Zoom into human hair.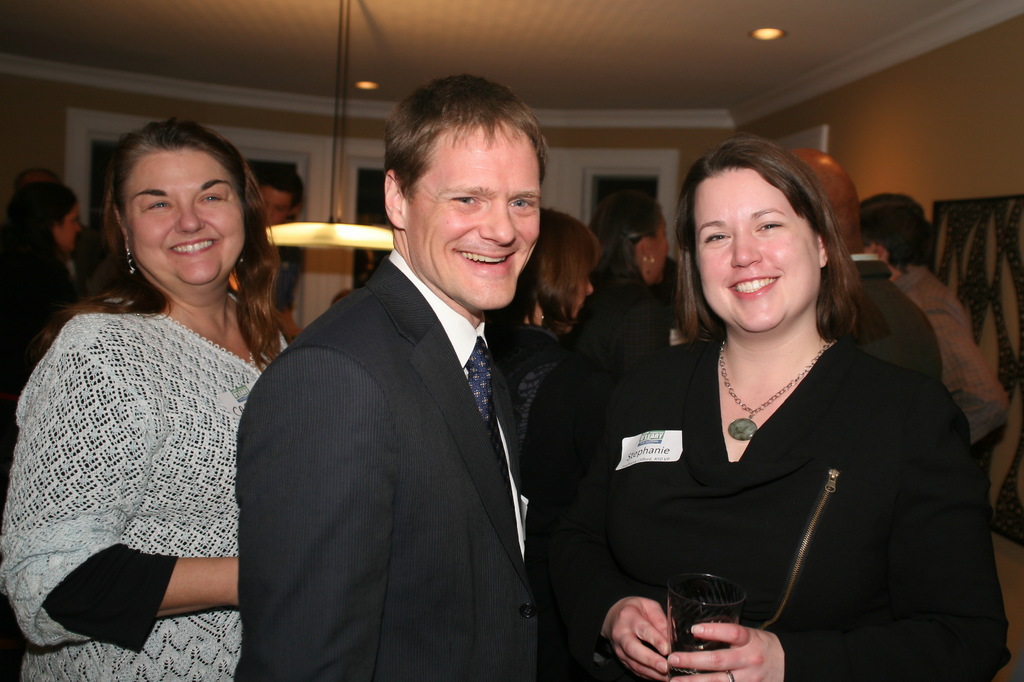
Zoom target: locate(590, 194, 661, 293).
